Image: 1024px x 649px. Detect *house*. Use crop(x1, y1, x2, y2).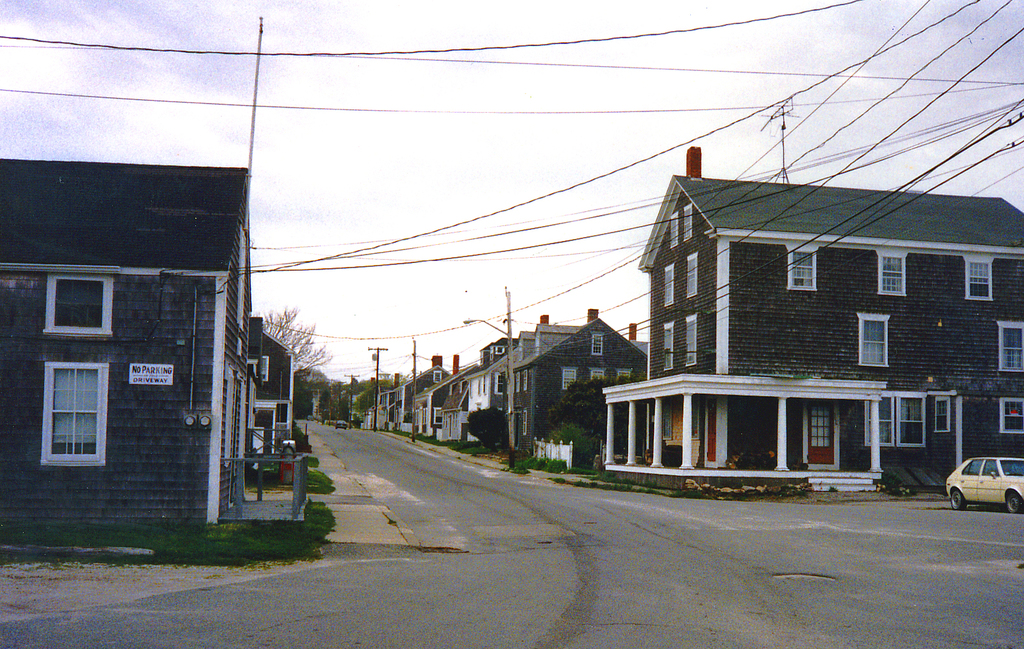
crop(495, 308, 644, 455).
